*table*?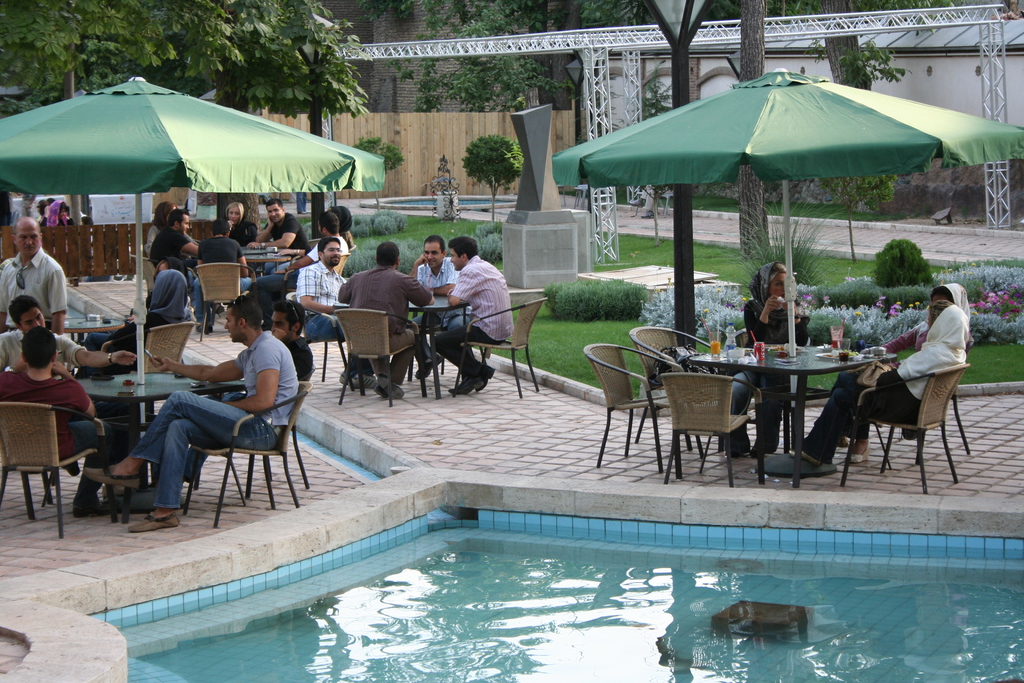
bbox=[76, 368, 246, 513]
